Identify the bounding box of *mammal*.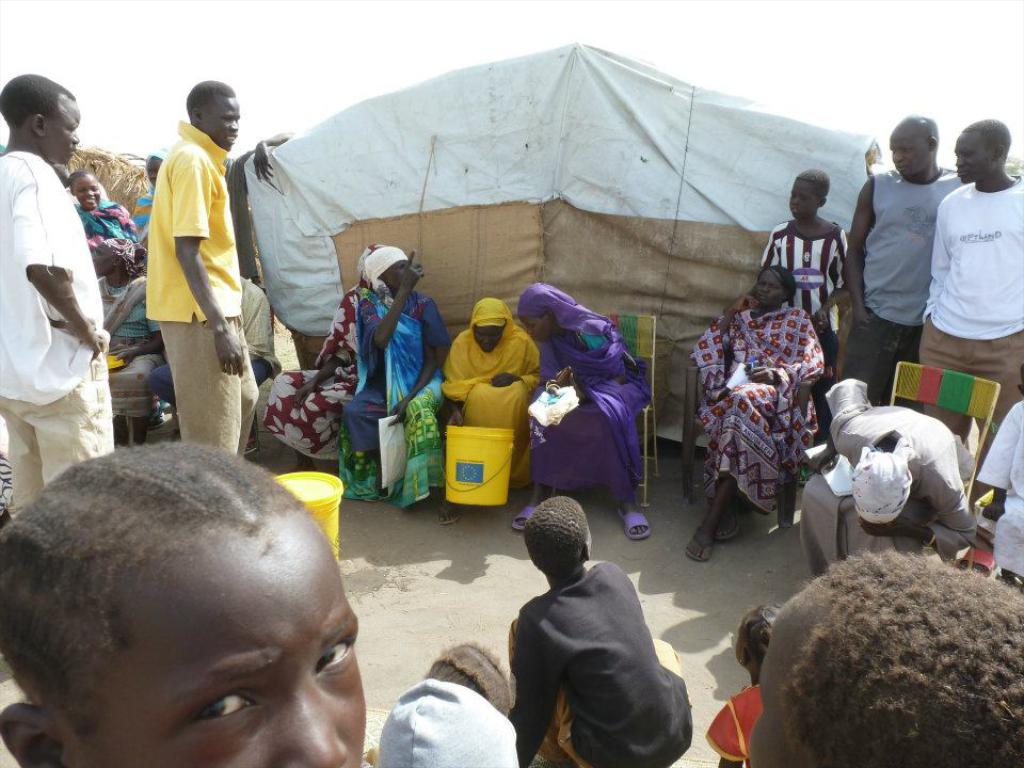
bbox(748, 548, 1023, 767).
